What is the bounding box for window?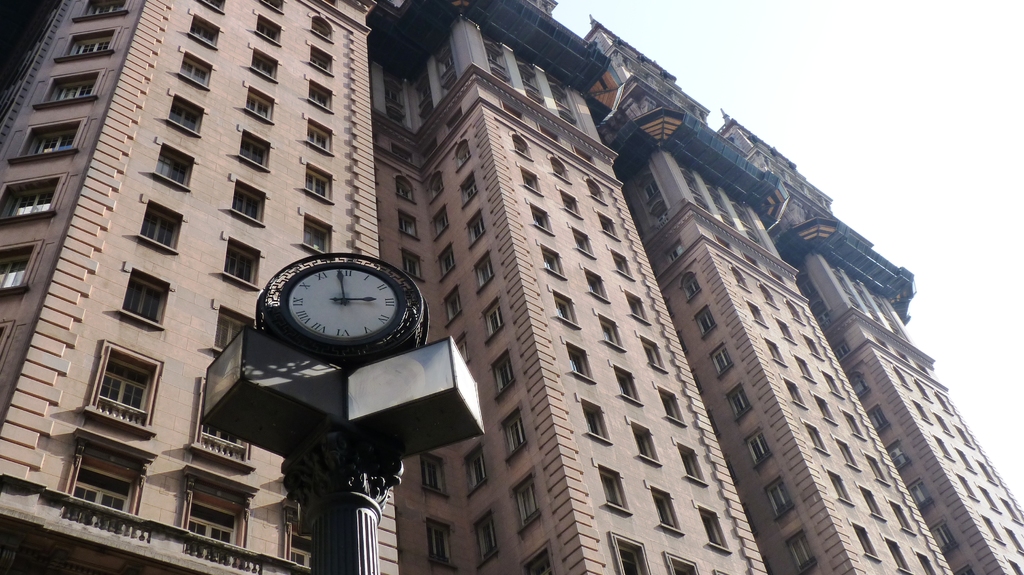
815 395 837 423.
